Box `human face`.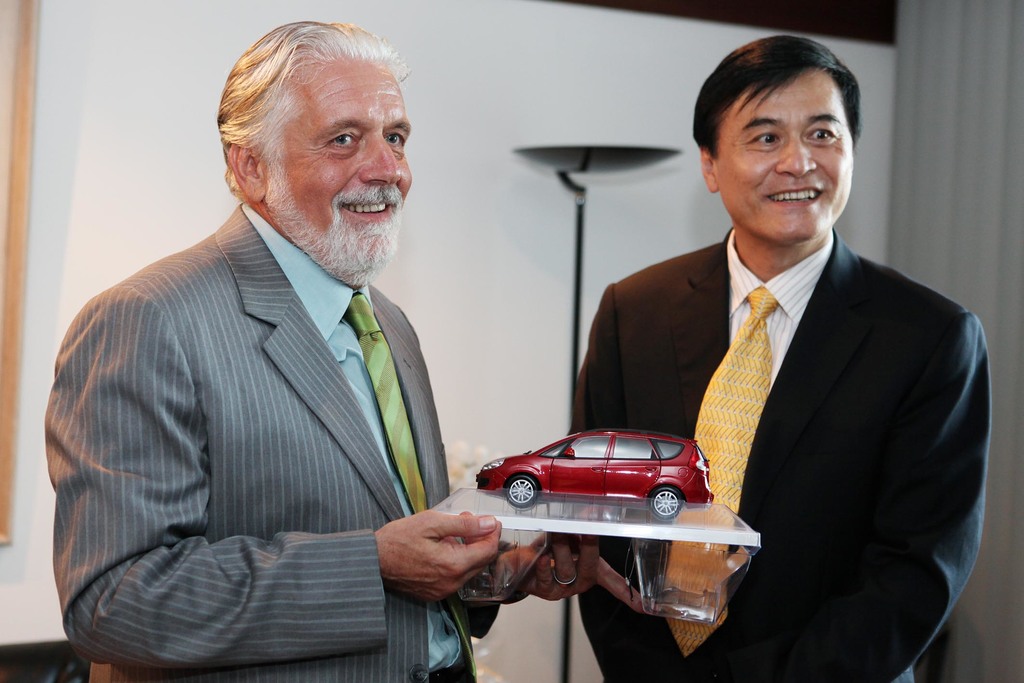
bbox=(716, 62, 855, 233).
